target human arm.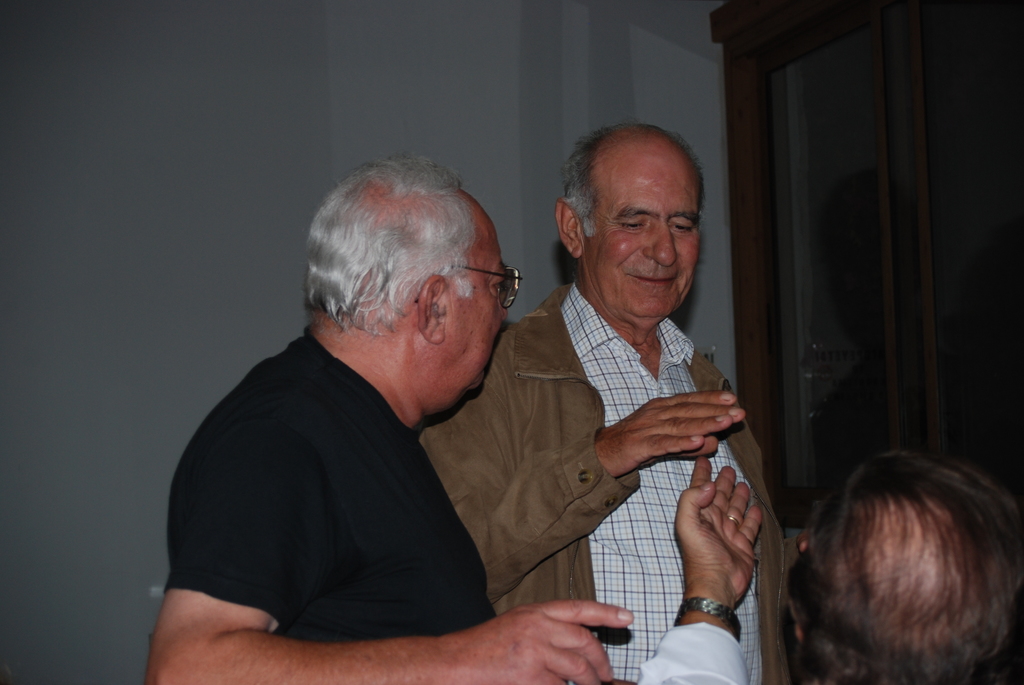
Target region: crop(147, 409, 630, 684).
